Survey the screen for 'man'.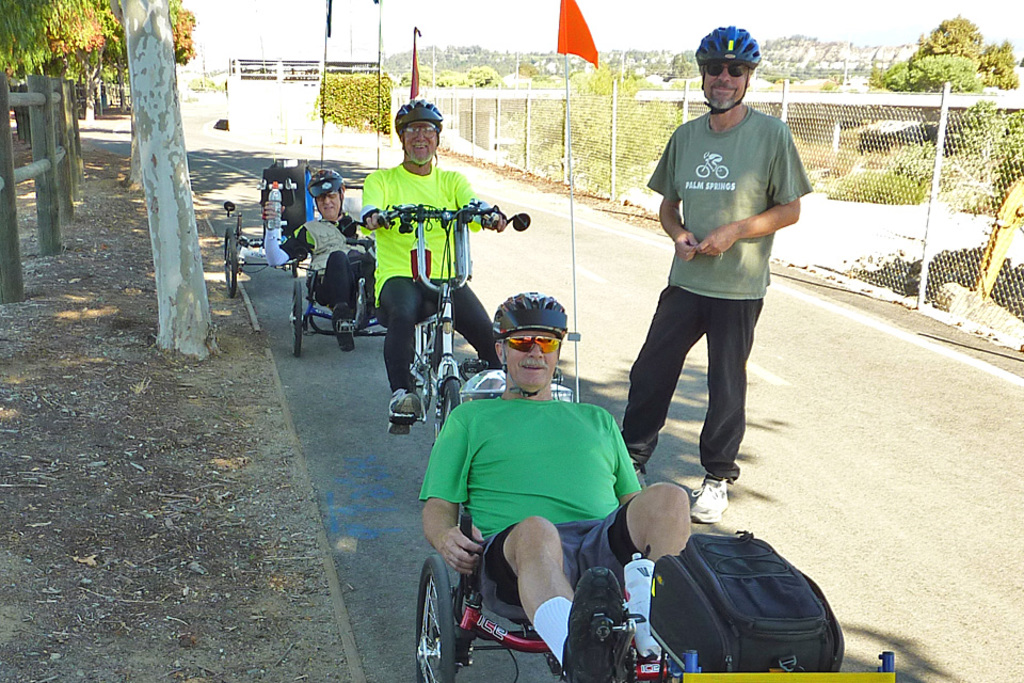
Survey found: bbox=[620, 35, 807, 523].
